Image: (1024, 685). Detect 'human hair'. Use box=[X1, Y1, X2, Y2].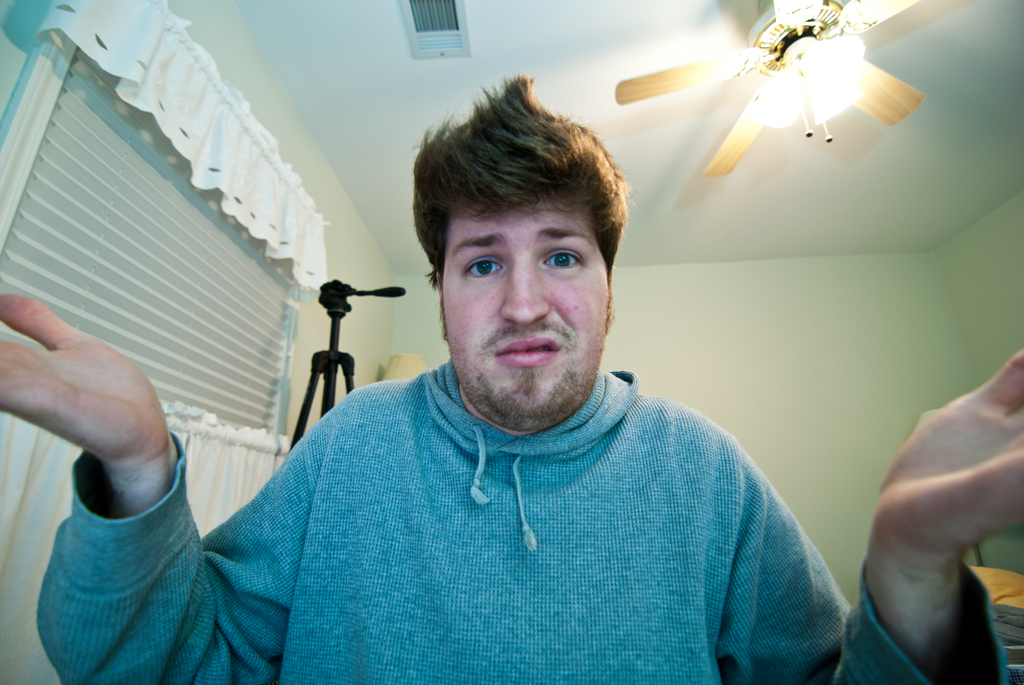
box=[412, 73, 628, 348].
